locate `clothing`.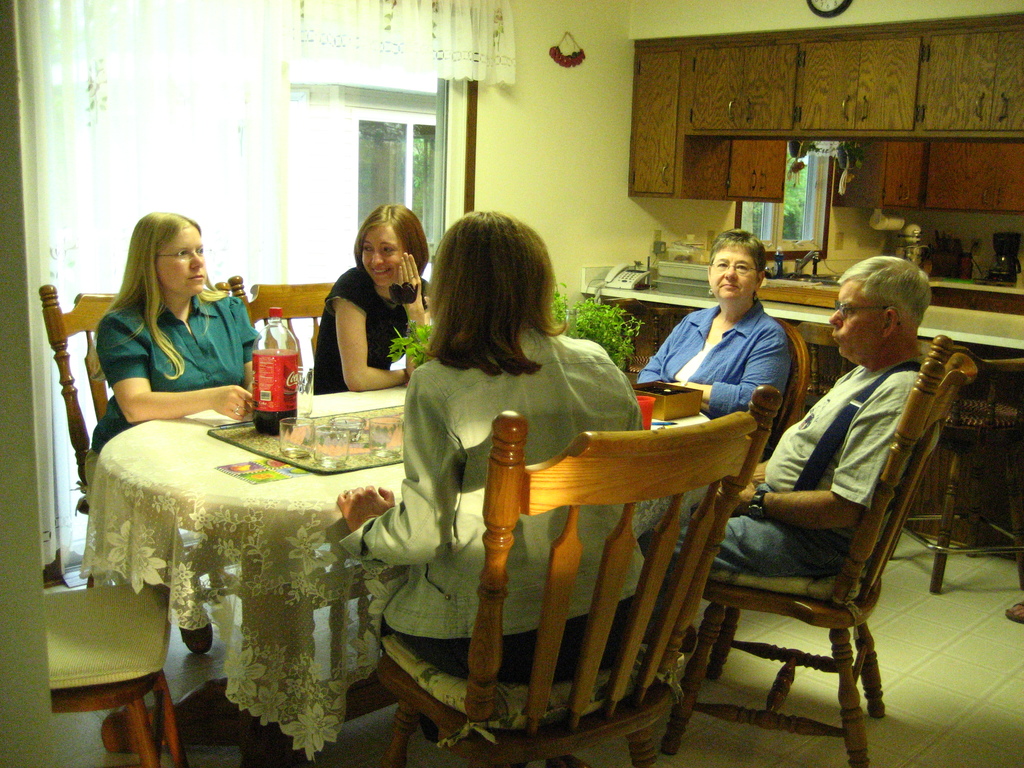
Bounding box: x1=670 y1=355 x2=941 y2=593.
